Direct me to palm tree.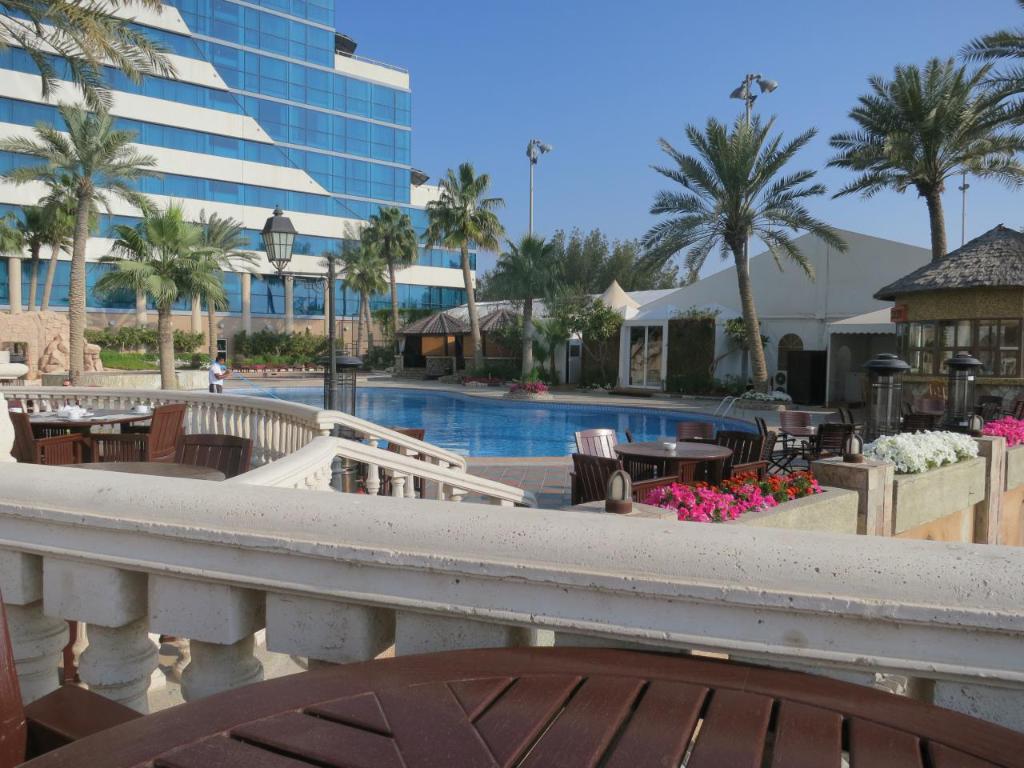
Direction: <box>0,210,80,318</box>.
